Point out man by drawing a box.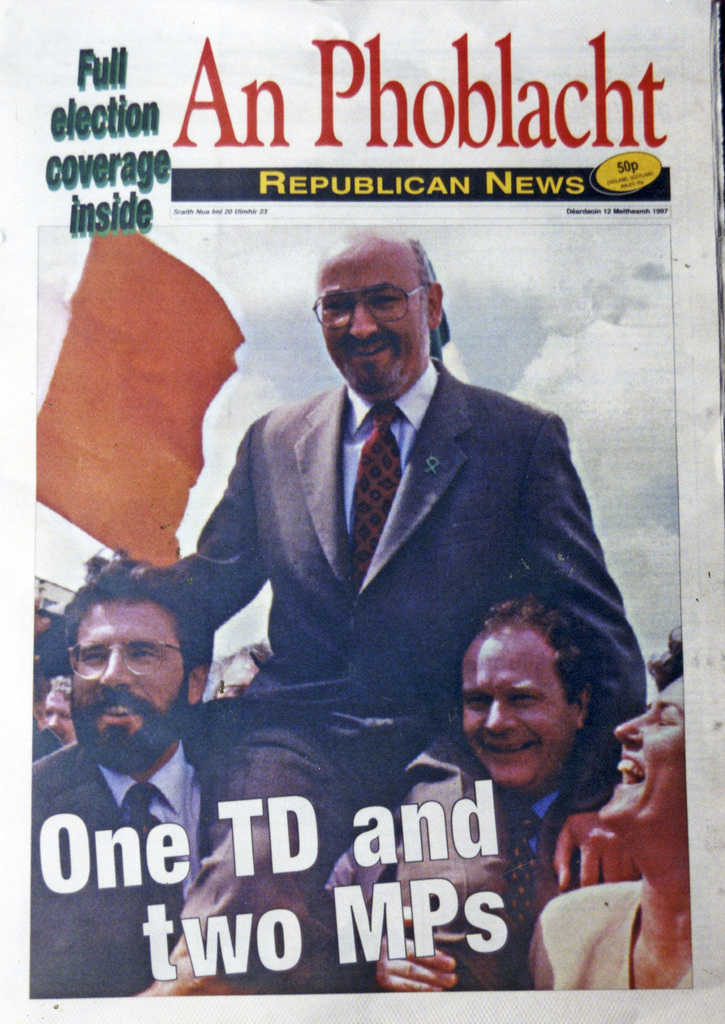
[left=29, top=550, right=203, bottom=991].
